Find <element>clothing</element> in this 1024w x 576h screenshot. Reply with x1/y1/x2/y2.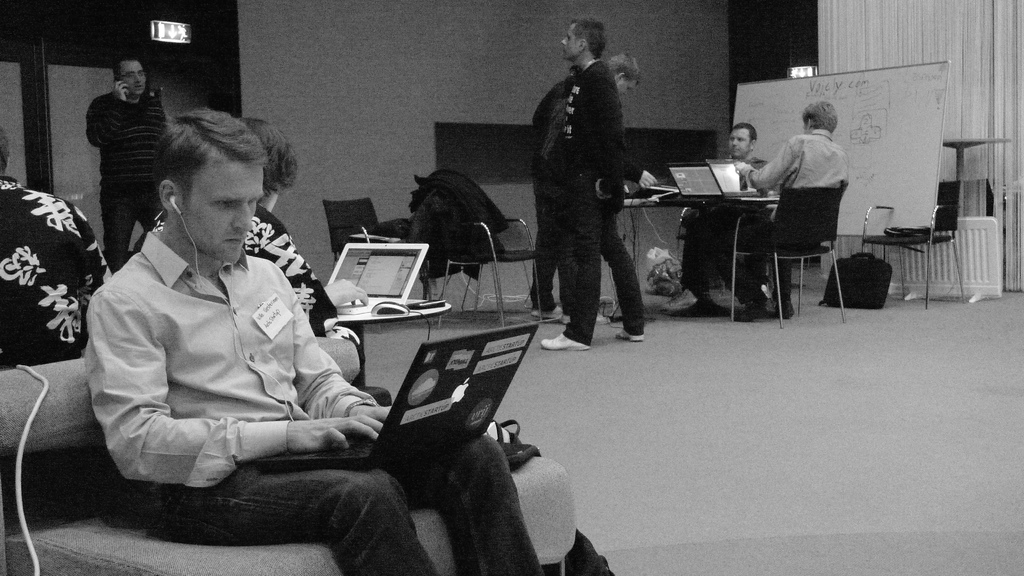
92/232/544/575.
